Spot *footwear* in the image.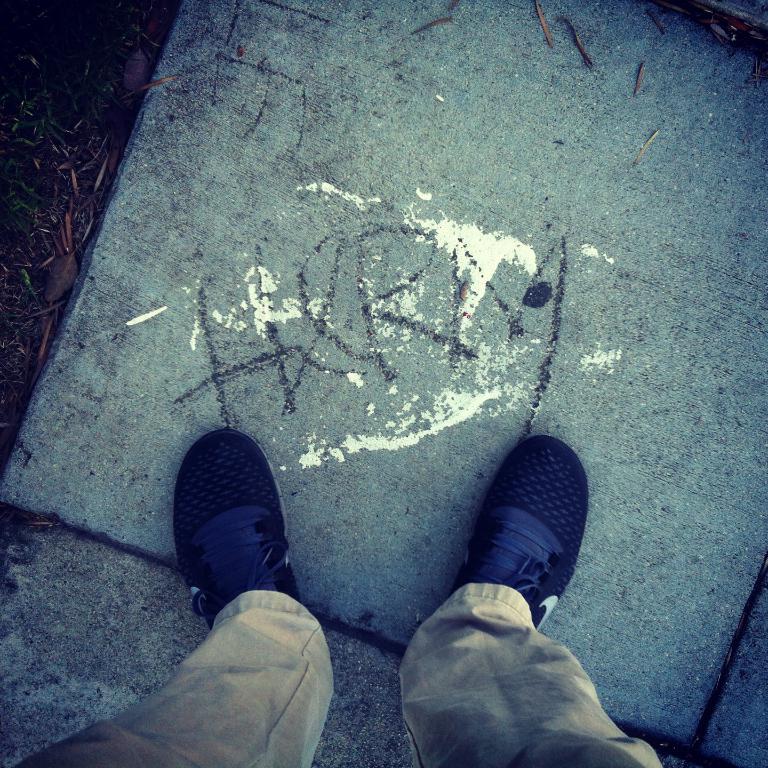
*footwear* found at [x1=167, y1=423, x2=302, y2=631].
